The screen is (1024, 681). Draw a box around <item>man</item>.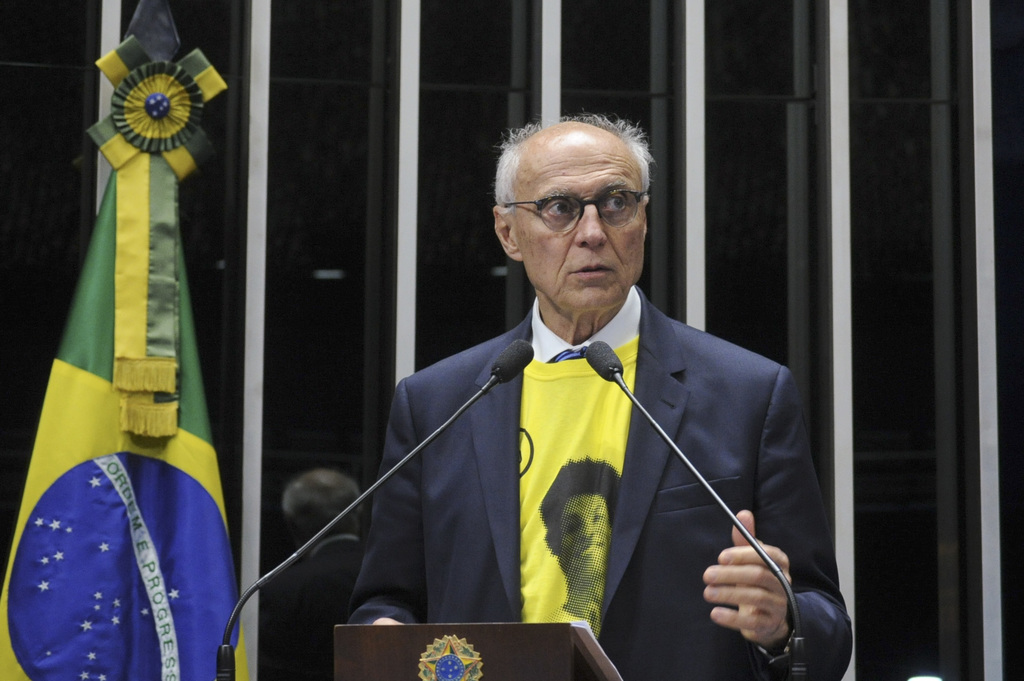
[544,461,620,642].
